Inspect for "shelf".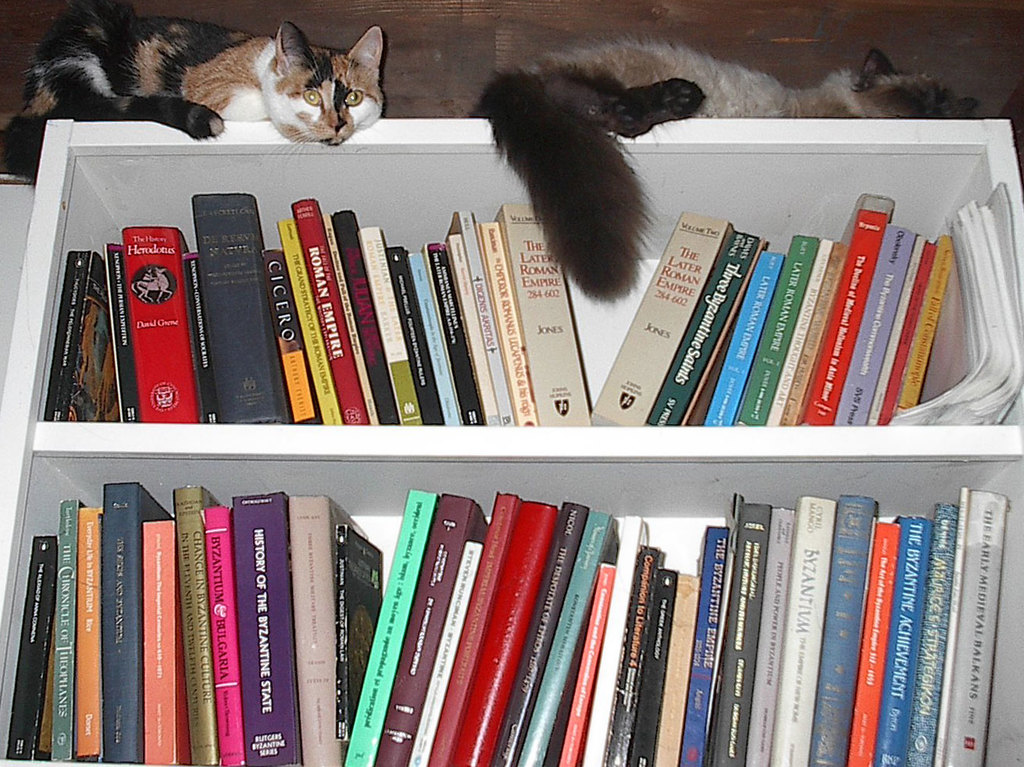
Inspection: 1:461:1023:766.
